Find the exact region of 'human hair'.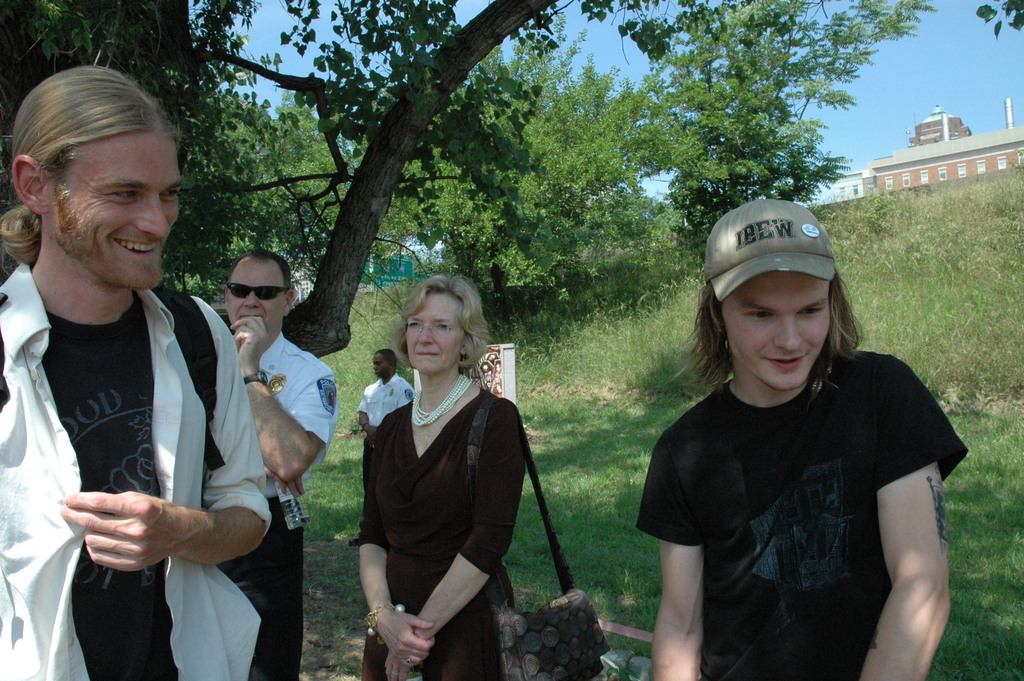
Exact region: left=832, top=265, right=861, bottom=365.
